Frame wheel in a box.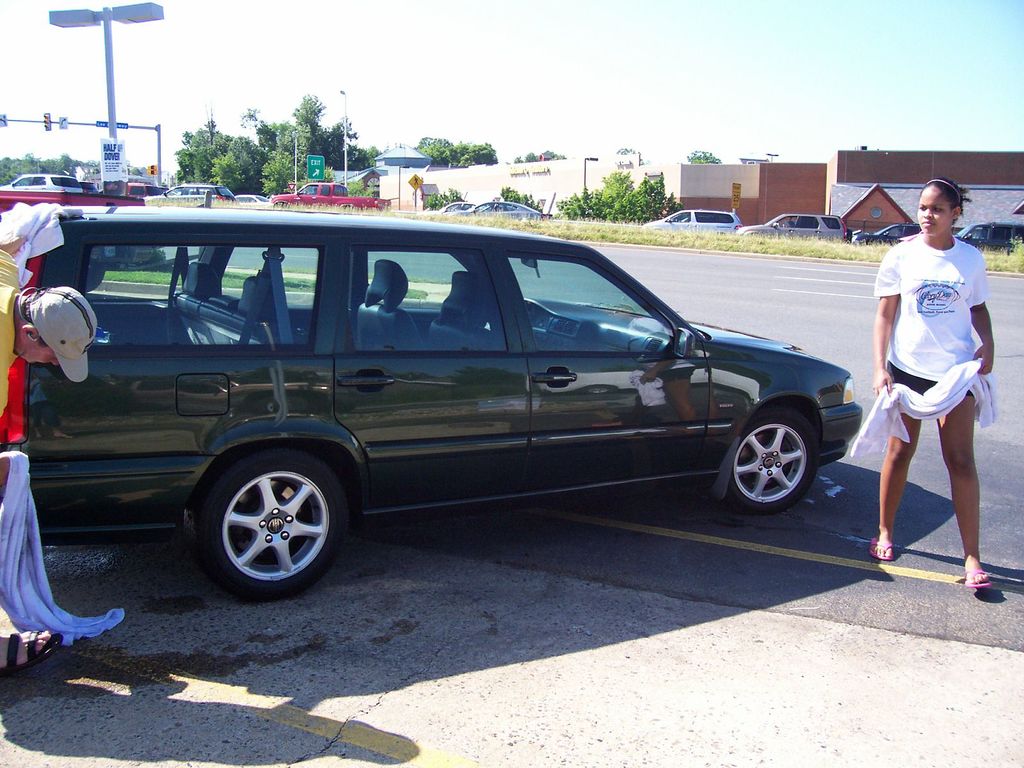
x1=275, y1=196, x2=292, y2=207.
